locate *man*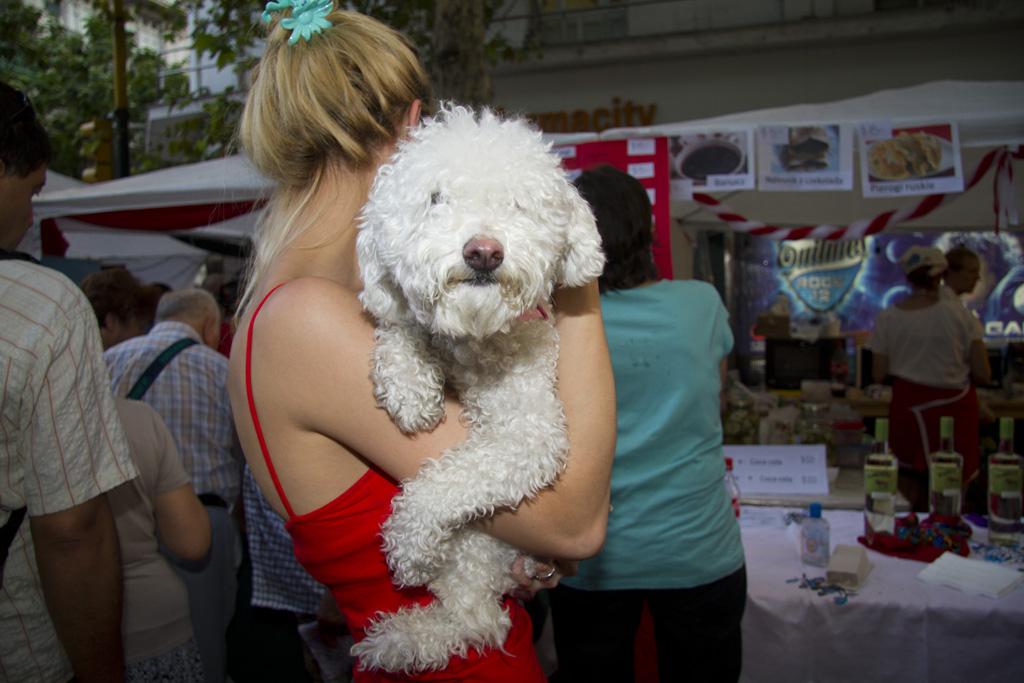
crop(104, 284, 232, 682)
